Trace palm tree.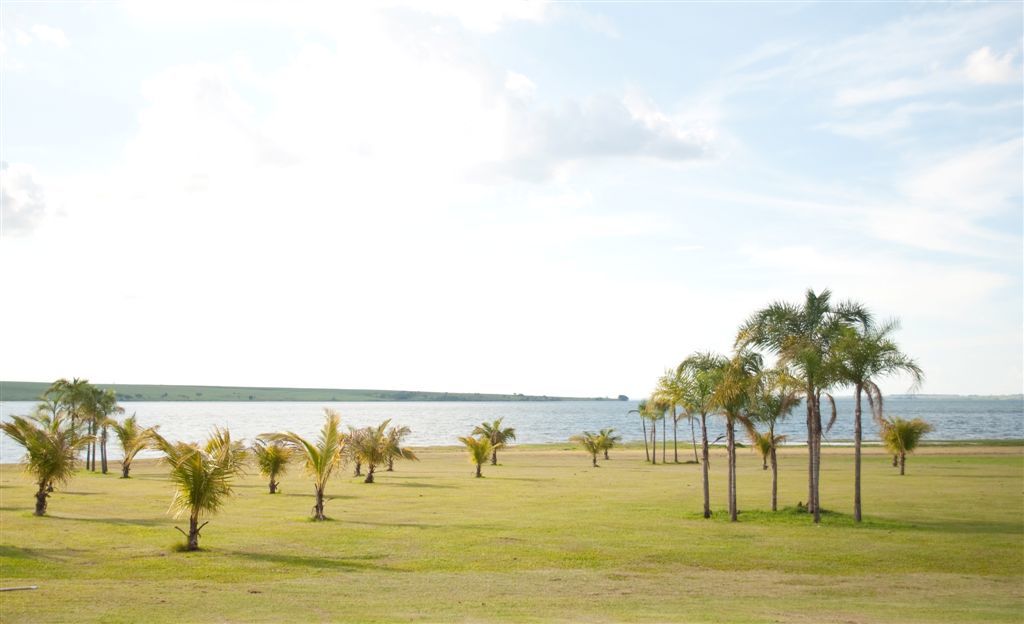
Traced to region(357, 425, 387, 481).
